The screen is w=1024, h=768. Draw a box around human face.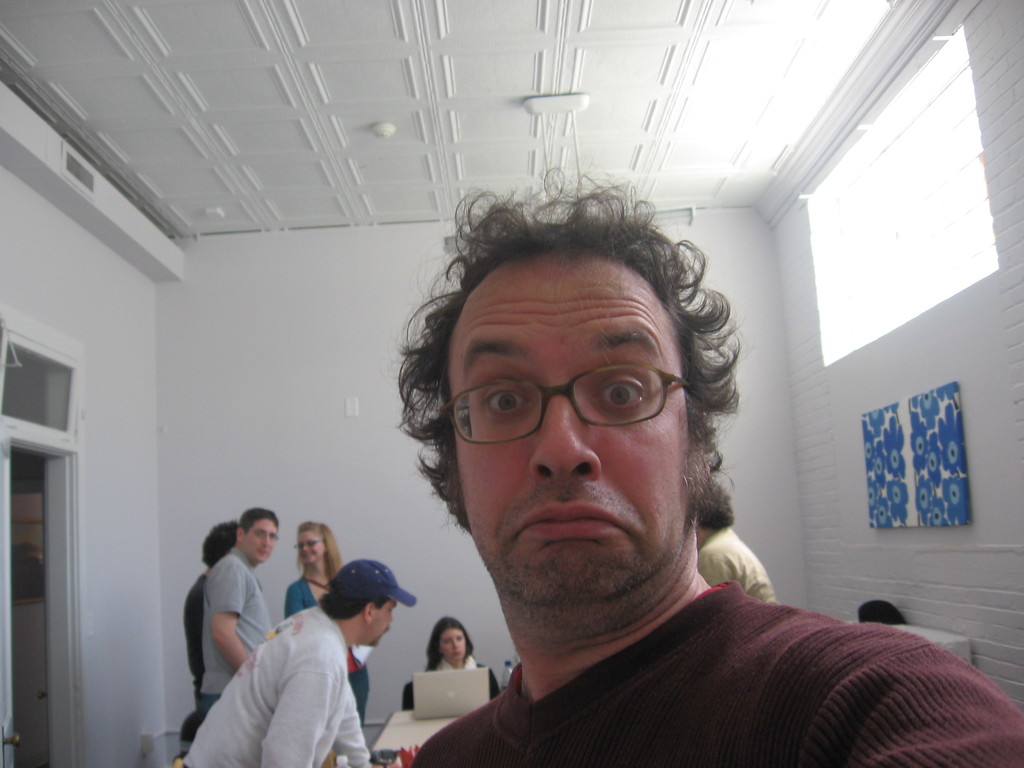
crop(303, 531, 325, 562).
